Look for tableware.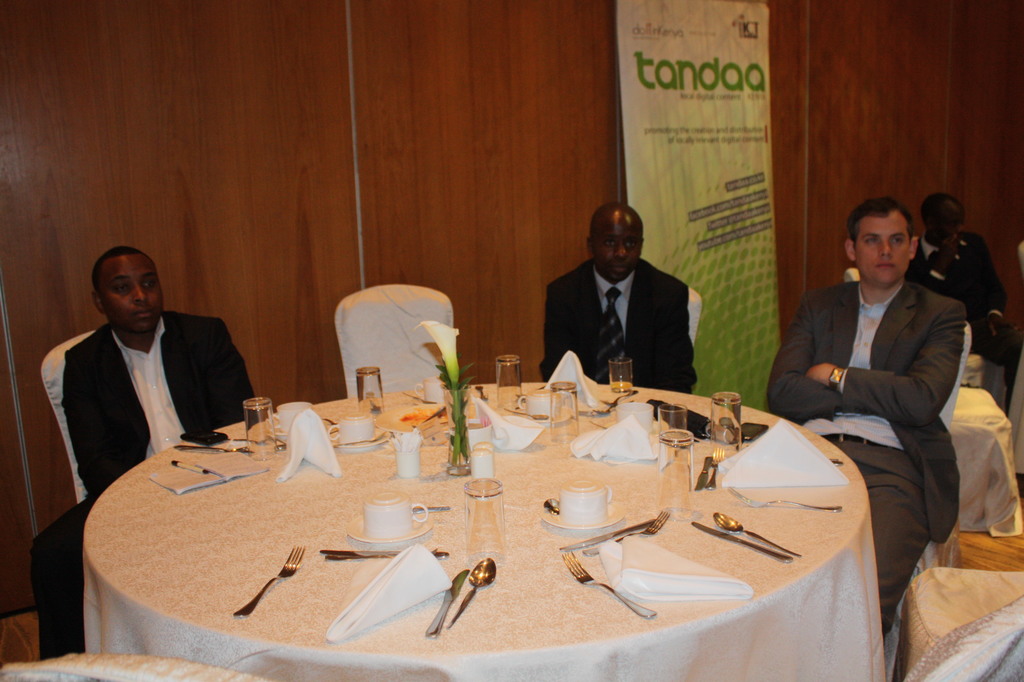
Found: (left=516, top=389, right=556, bottom=421).
